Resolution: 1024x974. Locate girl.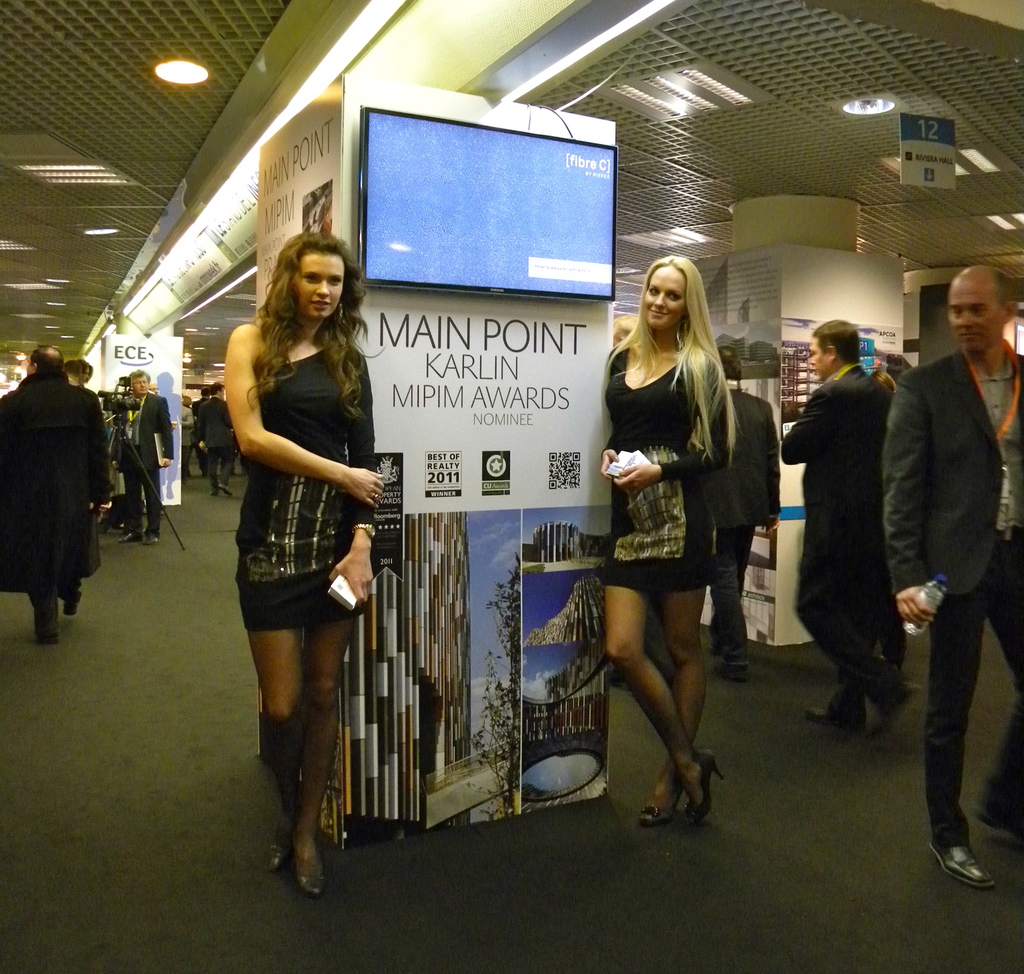
[x1=605, y1=266, x2=727, y2=818].
